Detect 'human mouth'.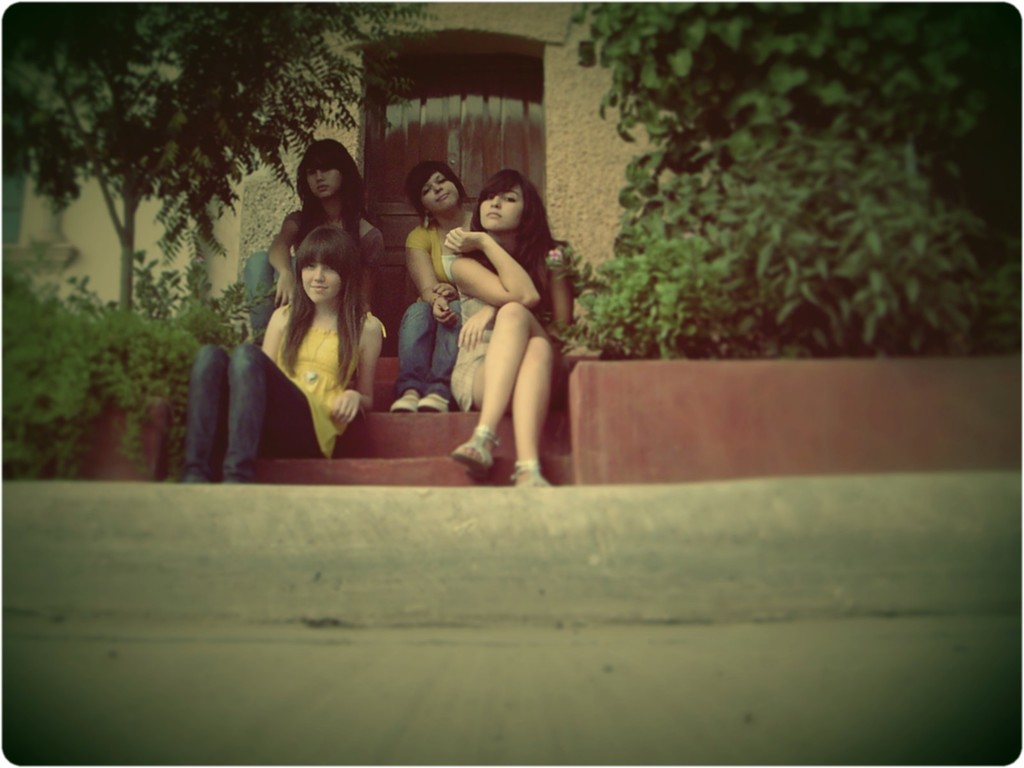
Detected at <bbox>436, 193, 449, 203</bbox>.
